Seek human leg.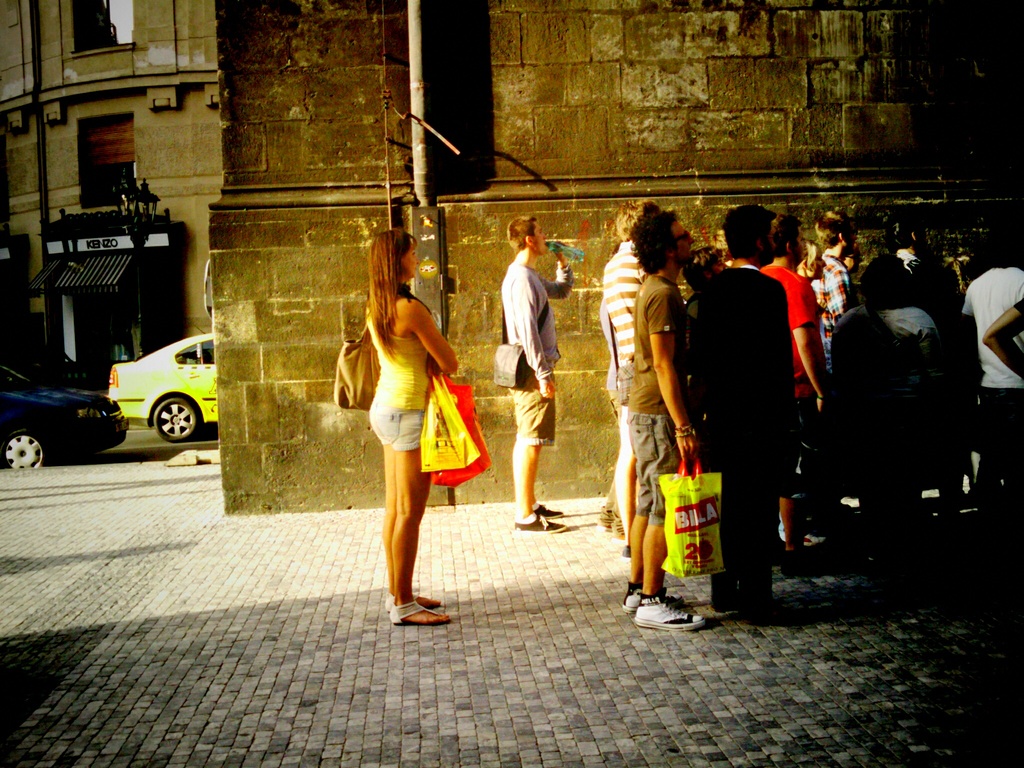
l=772, t=454, r=805, b=563.
